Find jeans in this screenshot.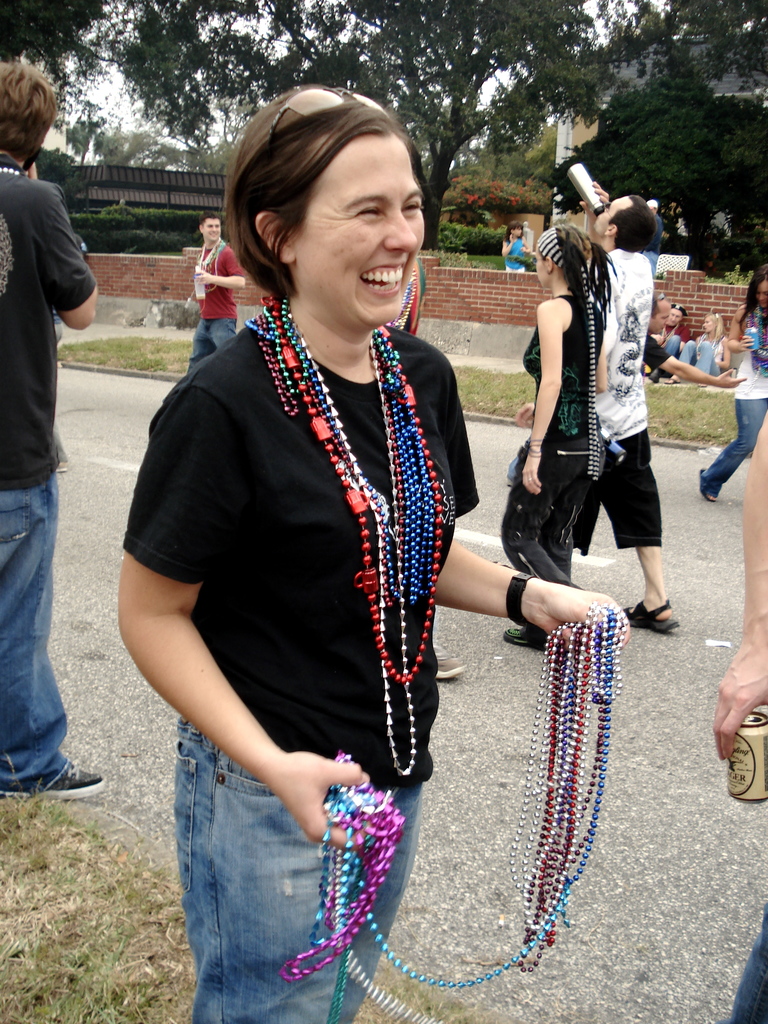
The bounding box for jeans is rect(0, 487, 67, 785).
